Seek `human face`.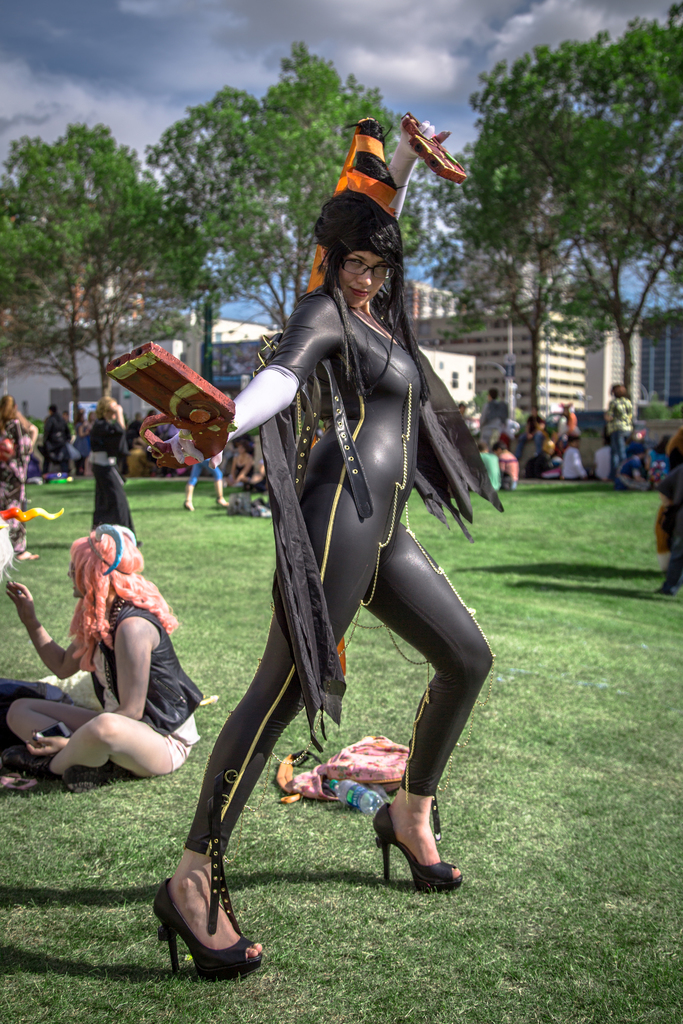
Rect(67, 561, 84, 598).
